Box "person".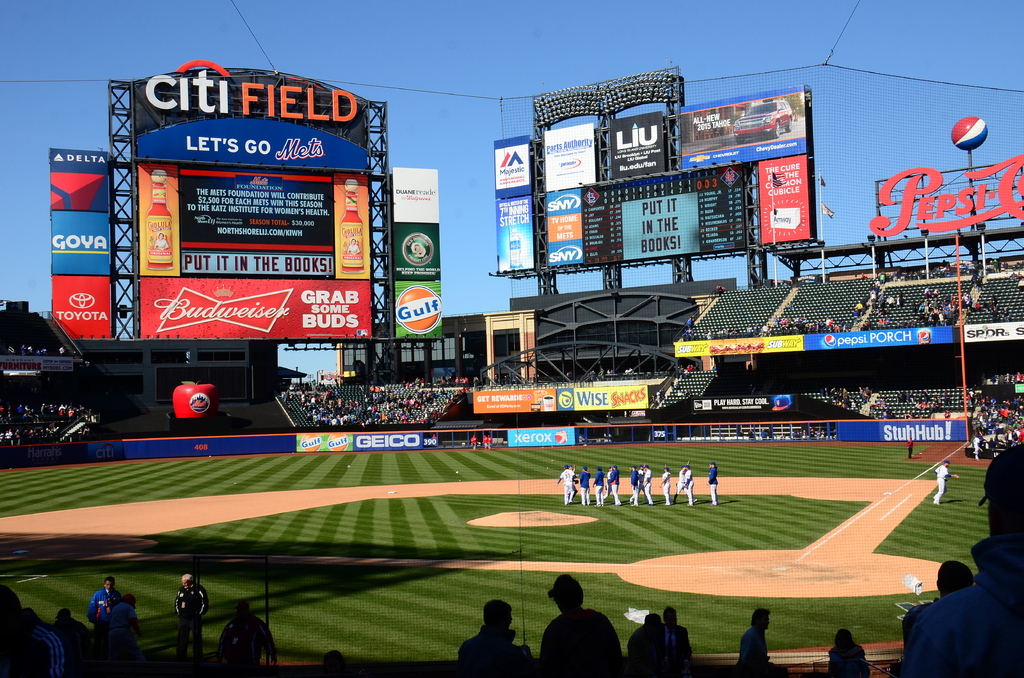
{"left": 639, "top": 460, "right": 655, "bottom": 507}.
